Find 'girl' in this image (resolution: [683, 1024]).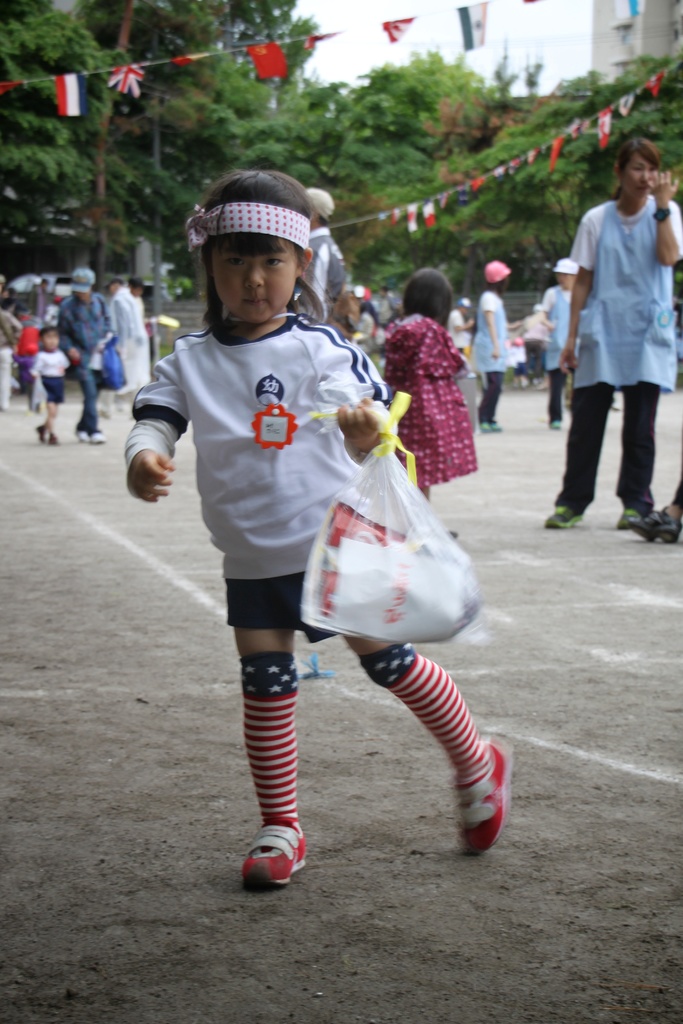
bbox=[368, 268, 487, 488].
